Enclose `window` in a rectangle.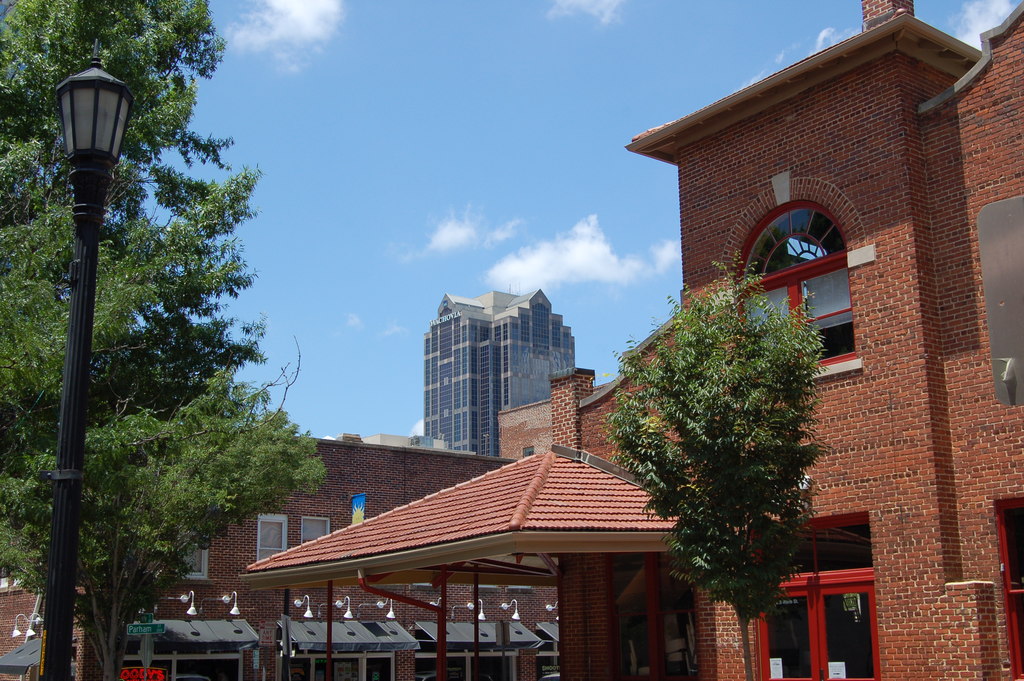
737, 202, 852, 395.
